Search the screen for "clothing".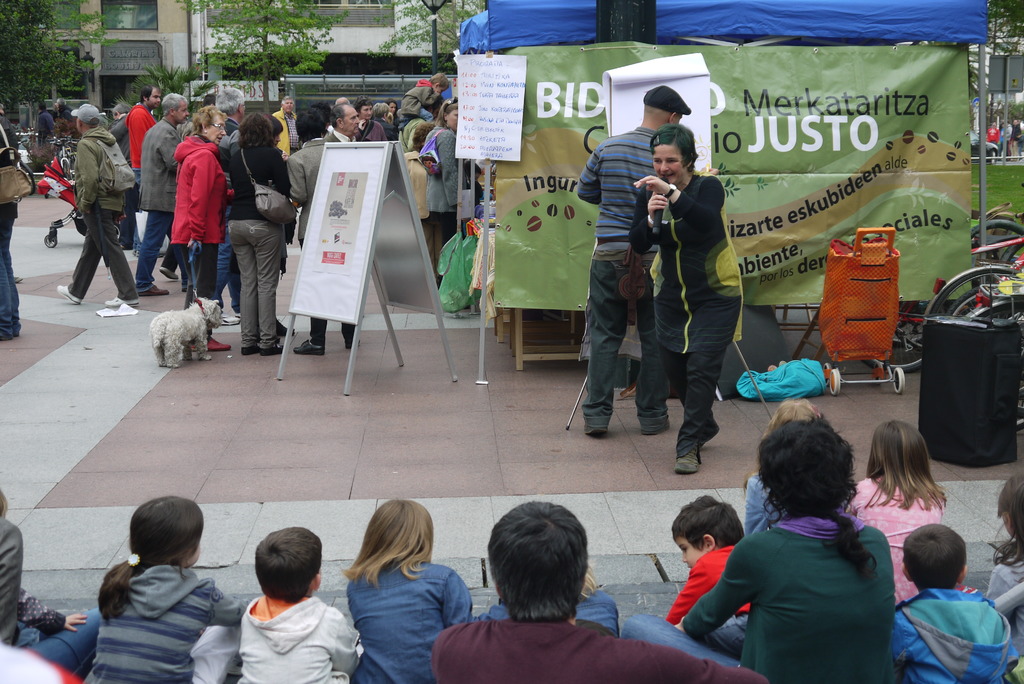
Found at <region>659, 551, 764, 634</region>.
